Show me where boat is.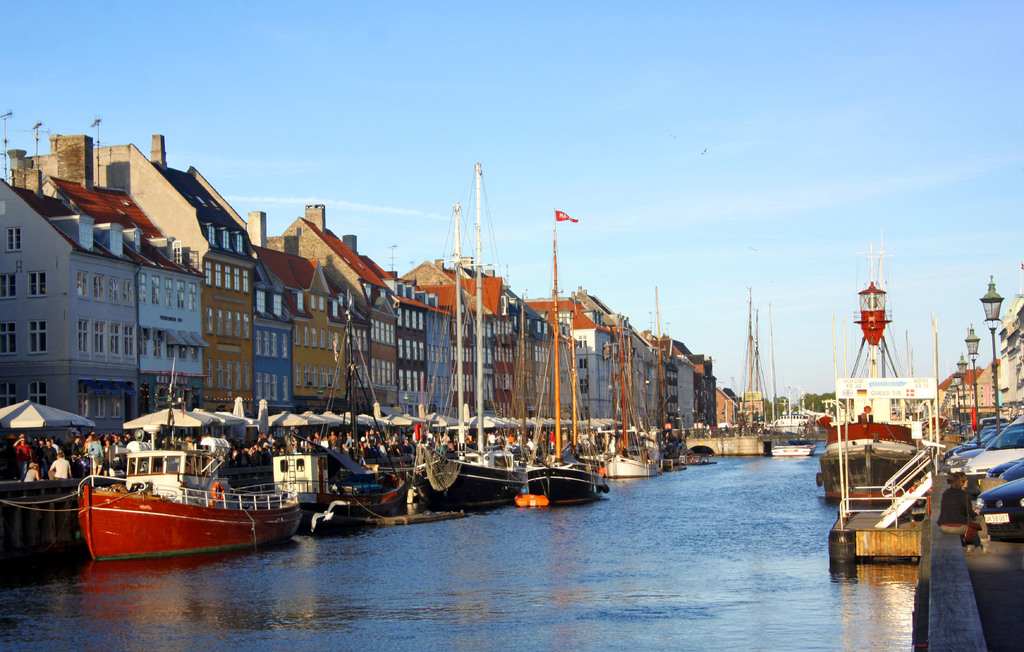
boat is at bbox=[820, 230, 930, 509].
